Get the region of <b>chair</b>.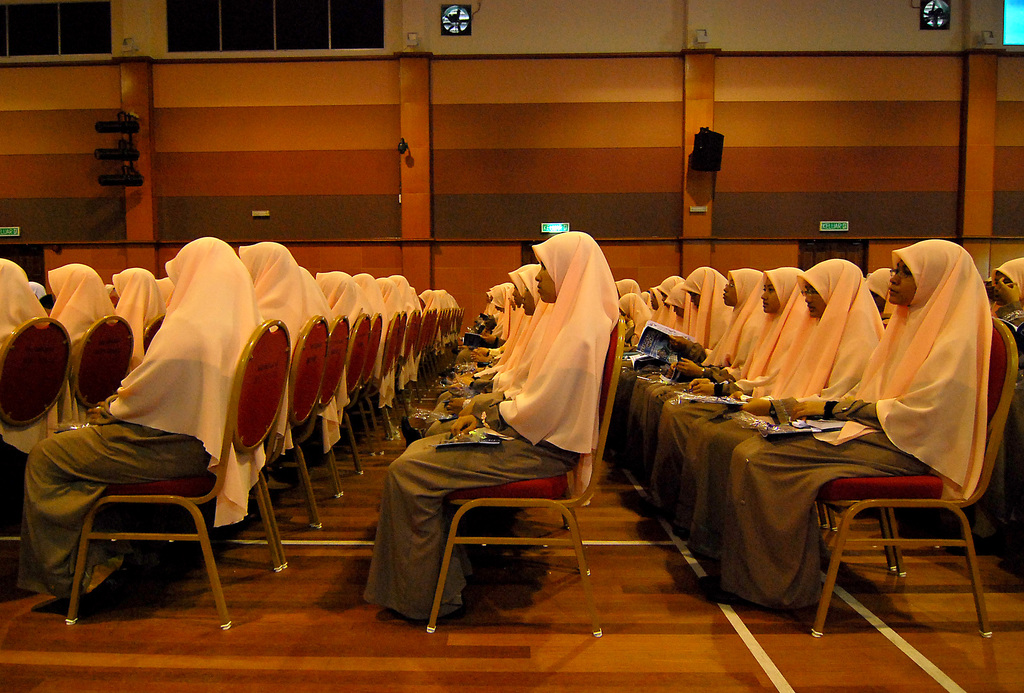
select_region(802, 317, 1021, 639).
